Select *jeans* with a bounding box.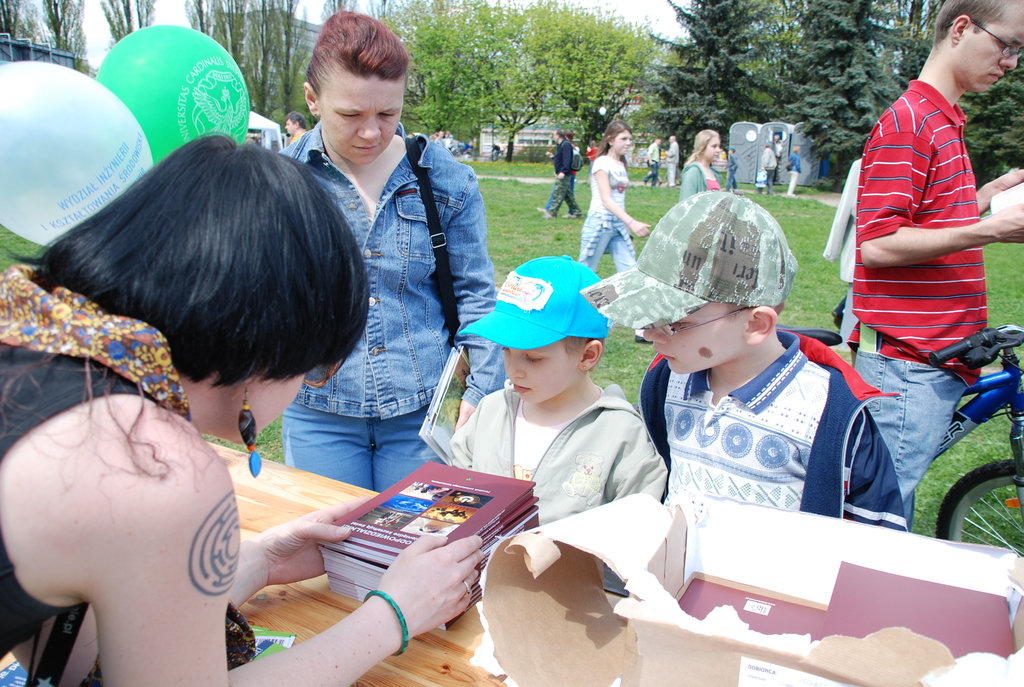
547,175,585,217.
